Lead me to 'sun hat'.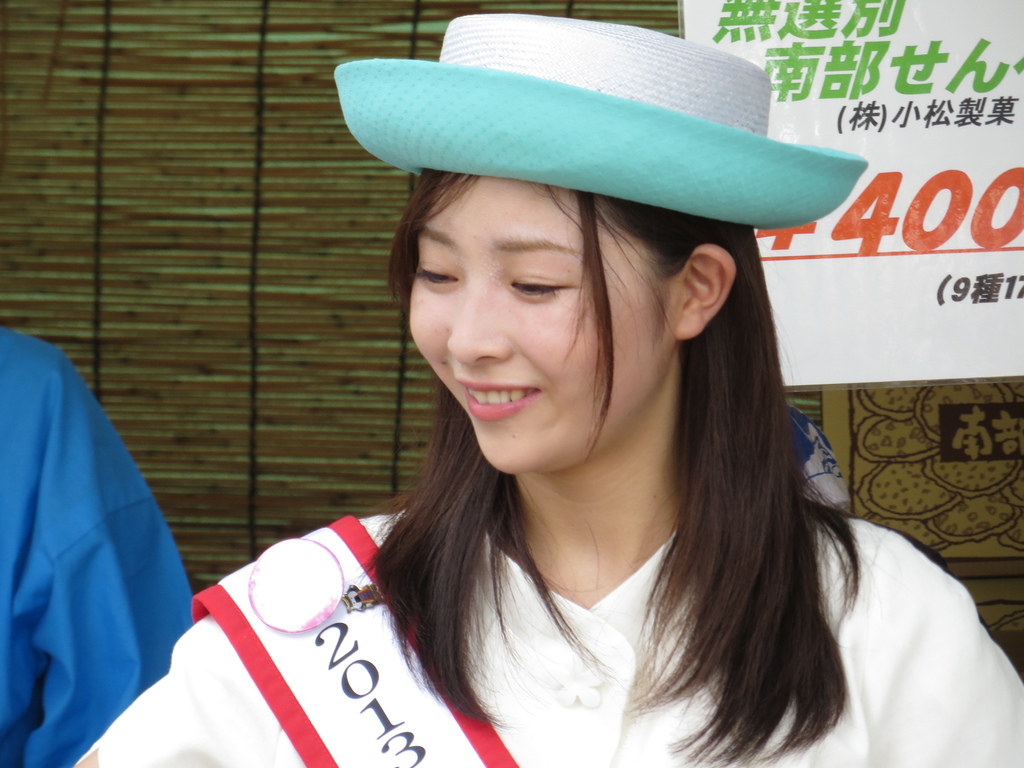
Lead to <bbox>324, 10, 867, 228</bbox>.
